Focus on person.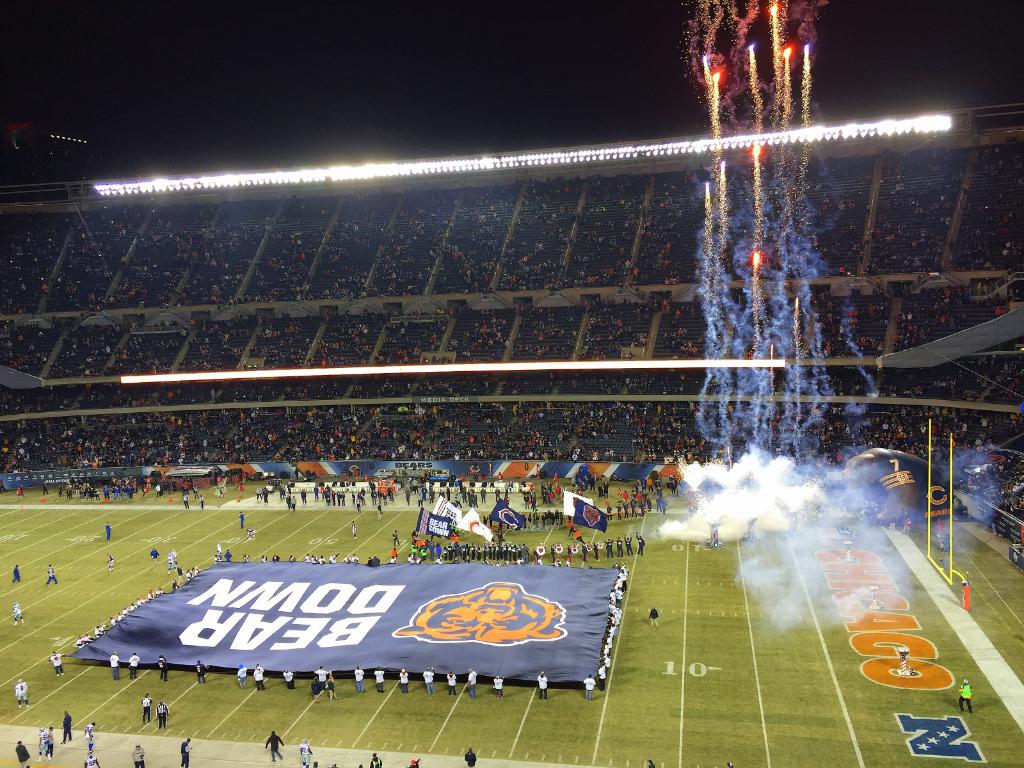
Focused at (left=344, top=556, right=349, bottom=562).
